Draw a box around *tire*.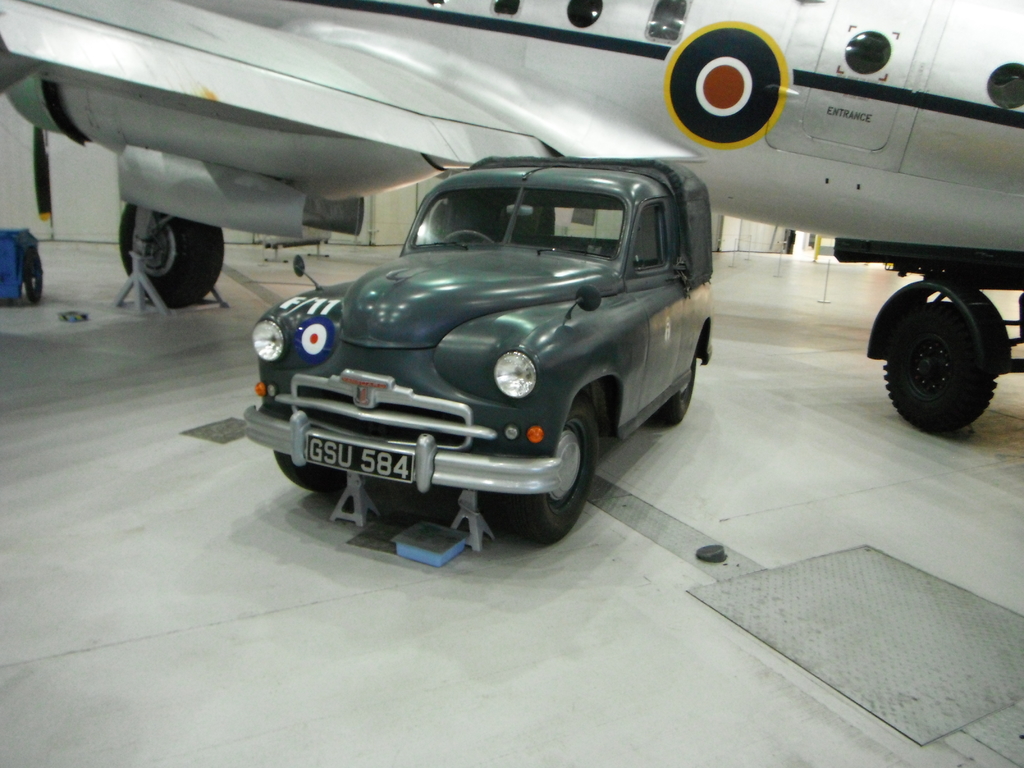
bbox=(123, 204, 225, 307).
